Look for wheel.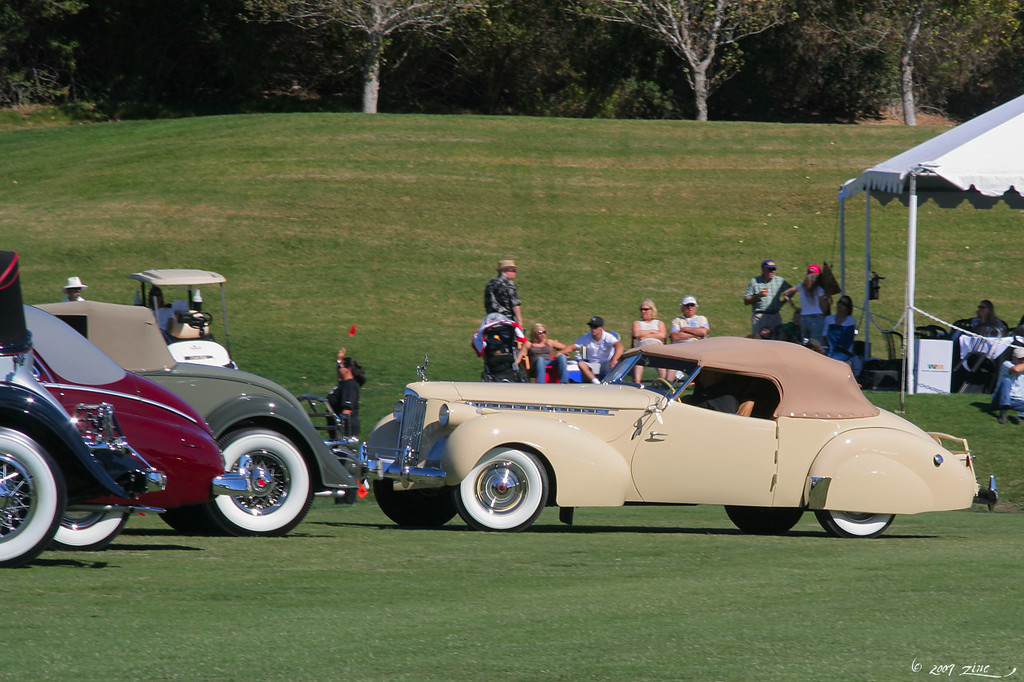
Found: Rect(816, 512, 895, 540).
